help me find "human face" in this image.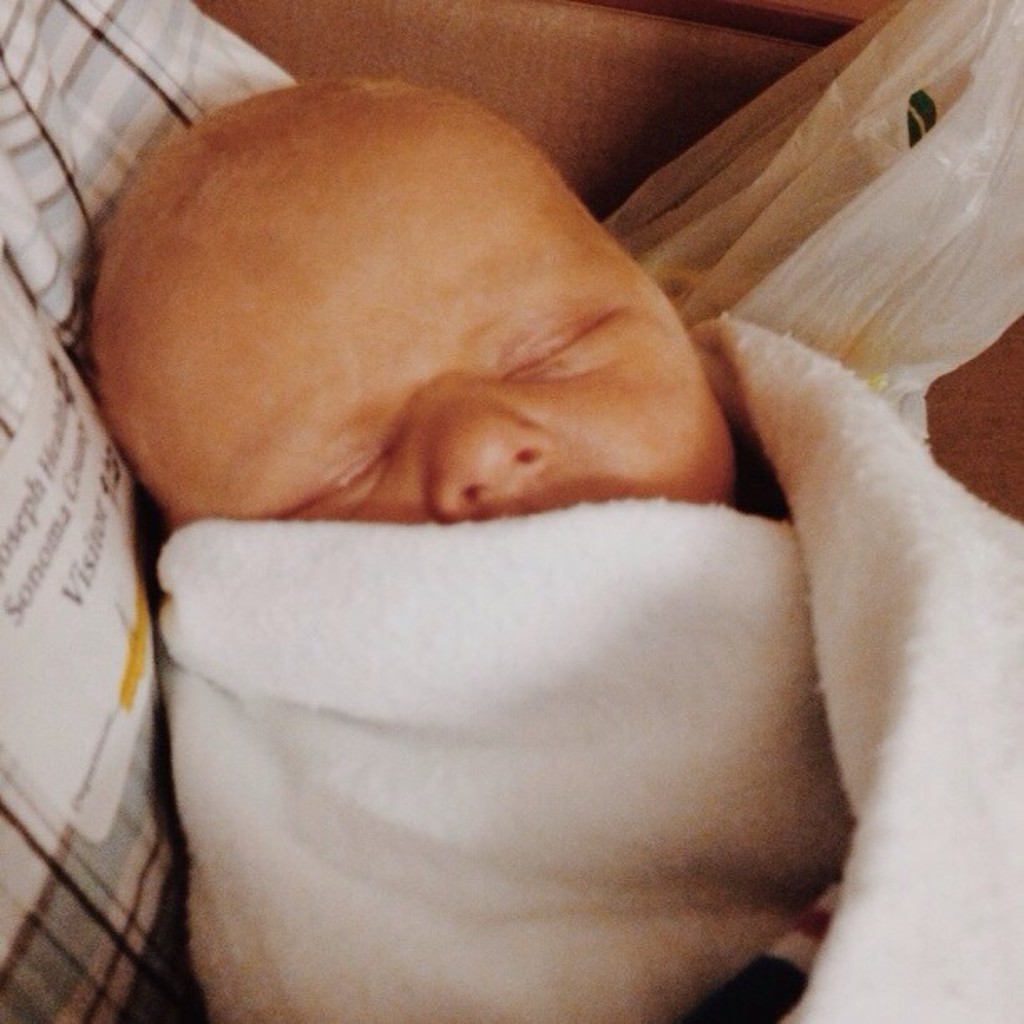
Found it: detection(147, 132, 726, 505).
